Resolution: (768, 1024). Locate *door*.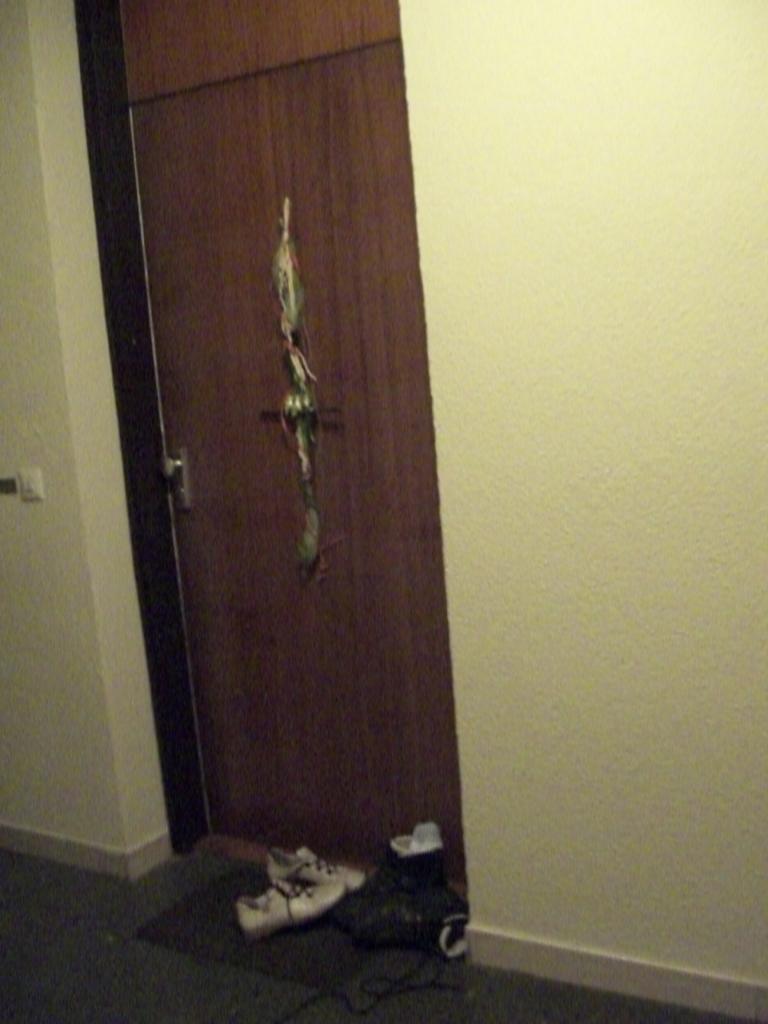
box=[130, 39, 469, 888].
